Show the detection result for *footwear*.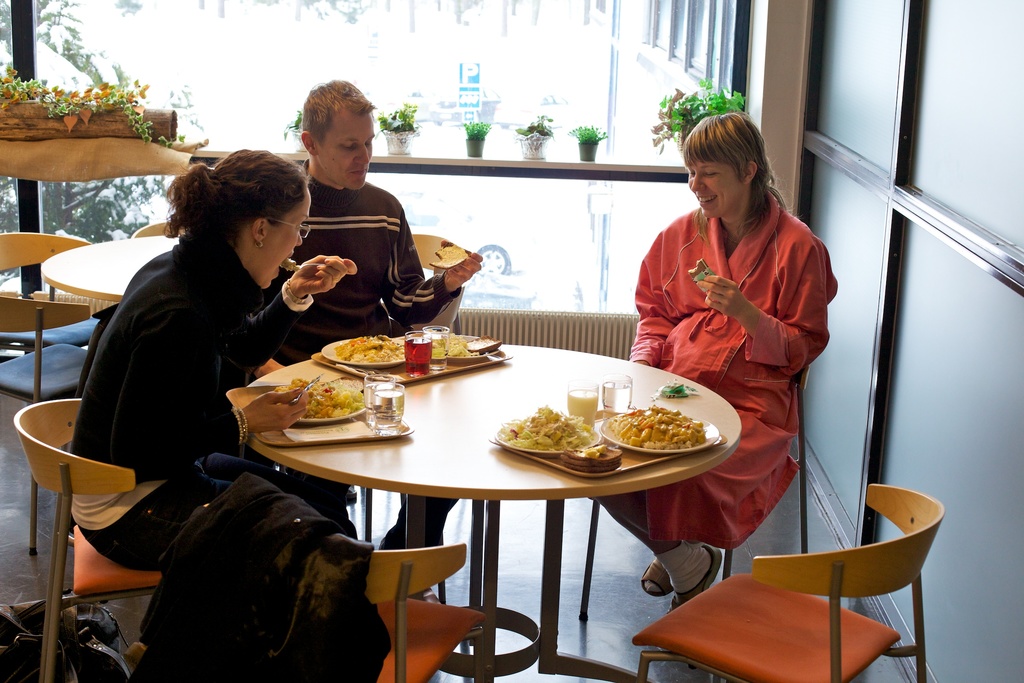
bbox(636, 554, 676, 598).
